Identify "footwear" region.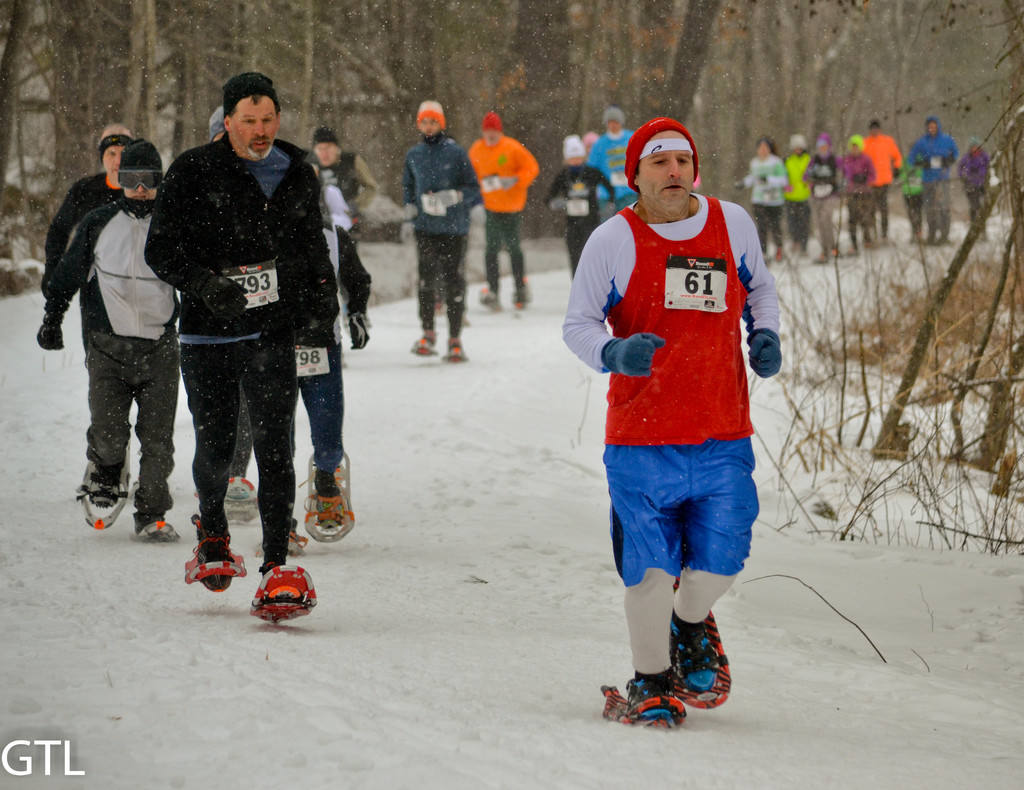
Region: {"left": 847, "top": 243, "right": 854, "bottom": 252}.
